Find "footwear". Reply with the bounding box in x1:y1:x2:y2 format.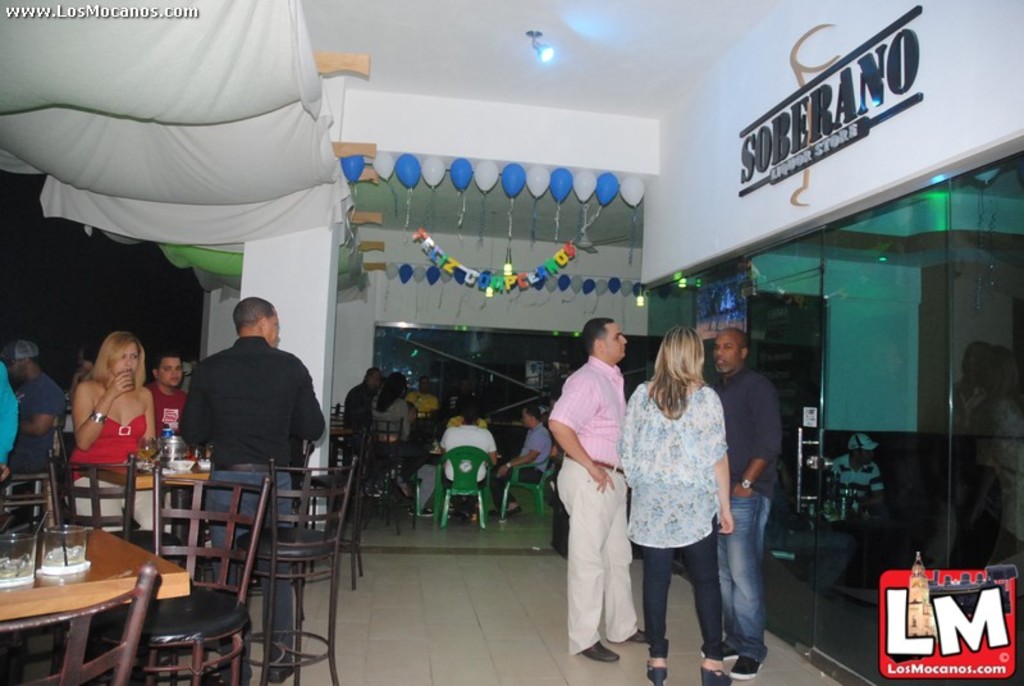
582:635:622:659.
